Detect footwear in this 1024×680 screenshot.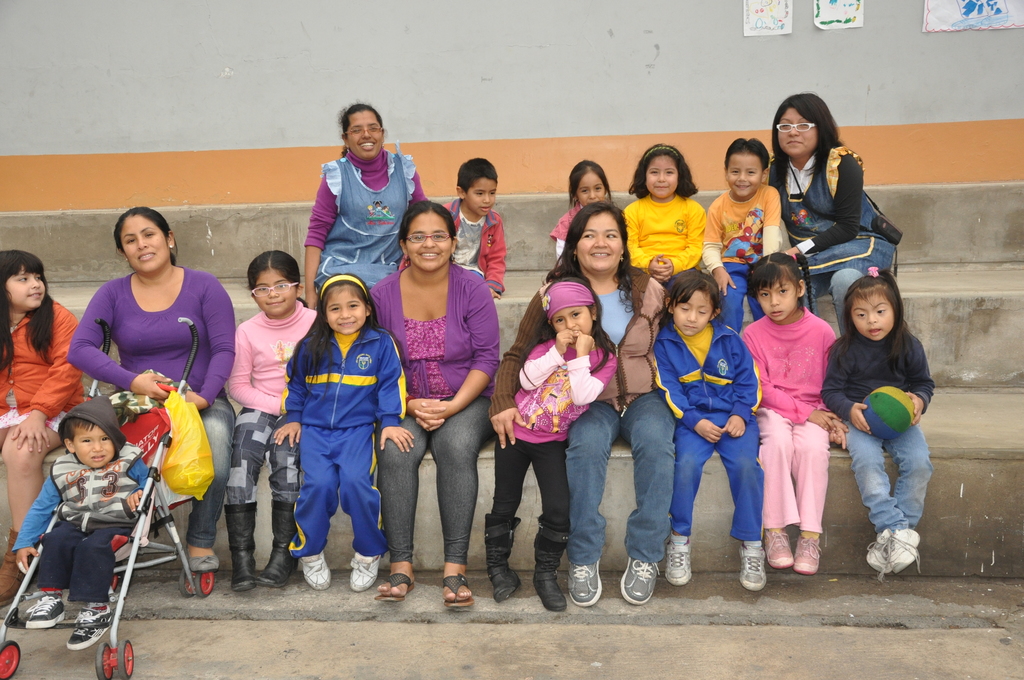
Detection: 0,531,24,617.
